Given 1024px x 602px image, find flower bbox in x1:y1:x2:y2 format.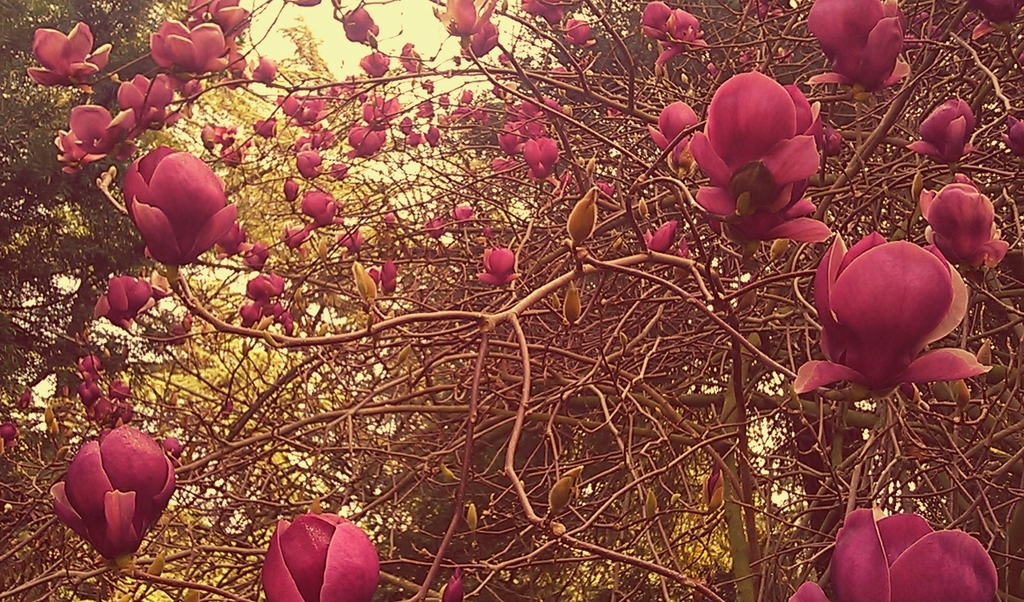
239:271:295:334.
